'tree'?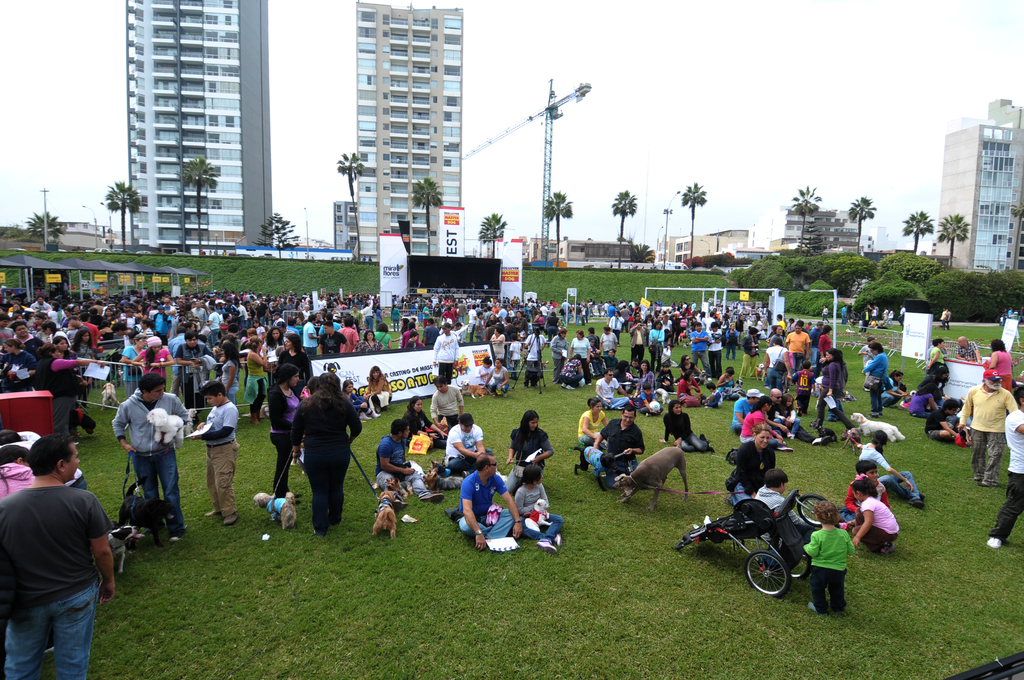
(x1=937, y1=214, x2=973, y2=273)
